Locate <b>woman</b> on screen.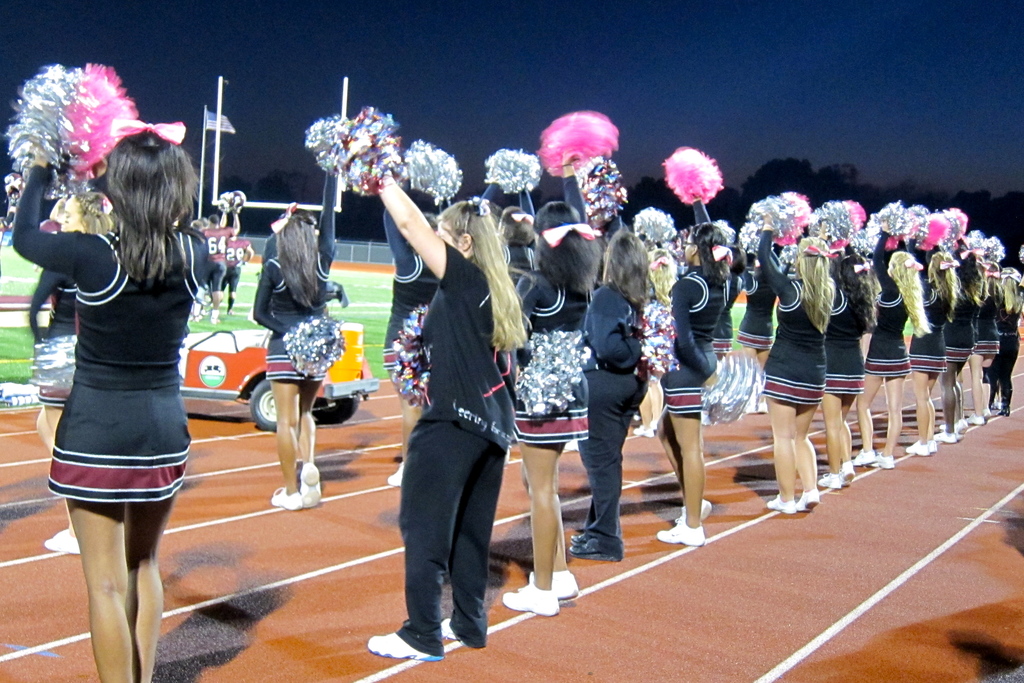
On screen at bbox(299, 97, 530, 656).
